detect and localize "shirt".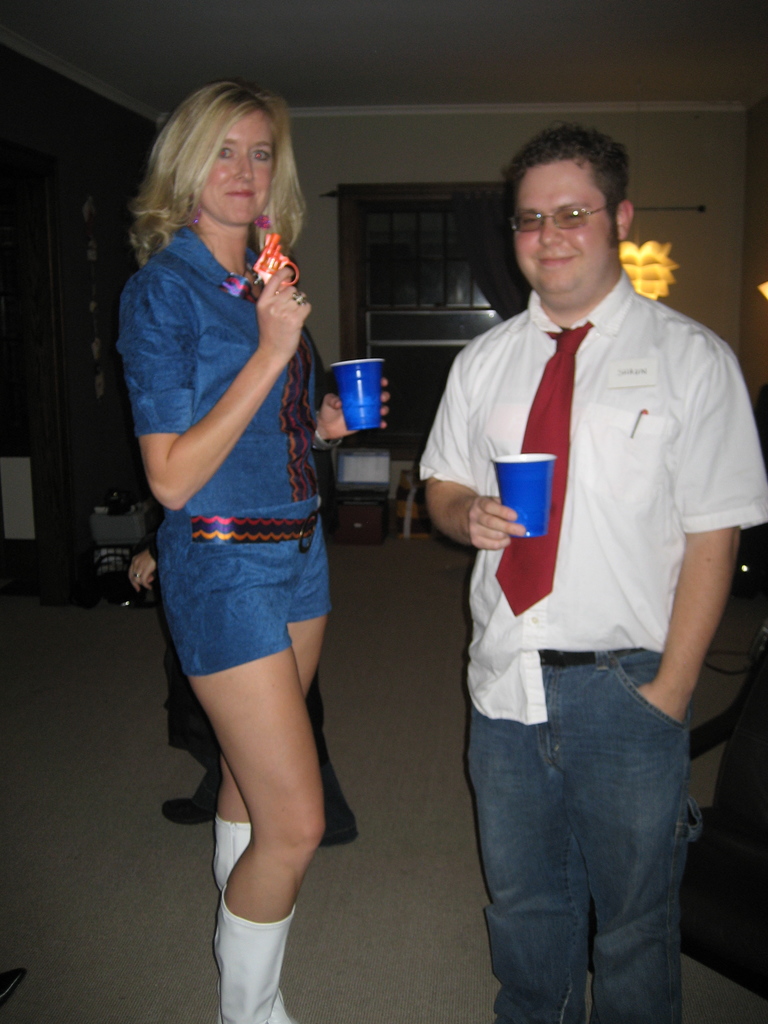
Localized at select_region(415, 267, 767, 725).
